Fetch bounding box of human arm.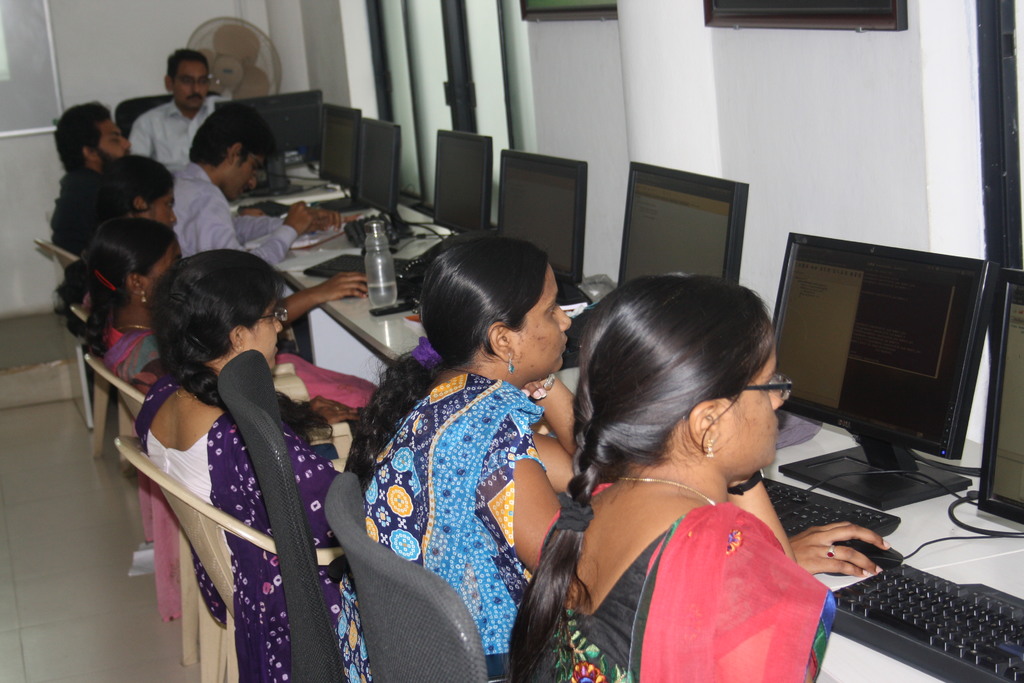
Bbox: <box>236,207,341,242</box>.
